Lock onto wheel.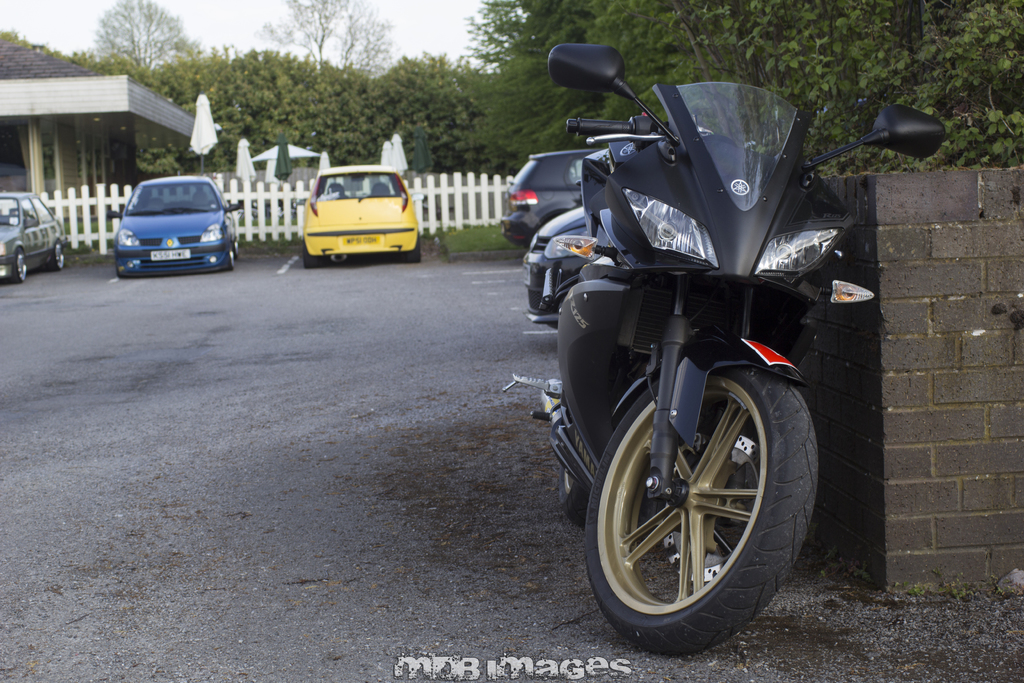
Locked: bbox(556, 463, 588, 530).
